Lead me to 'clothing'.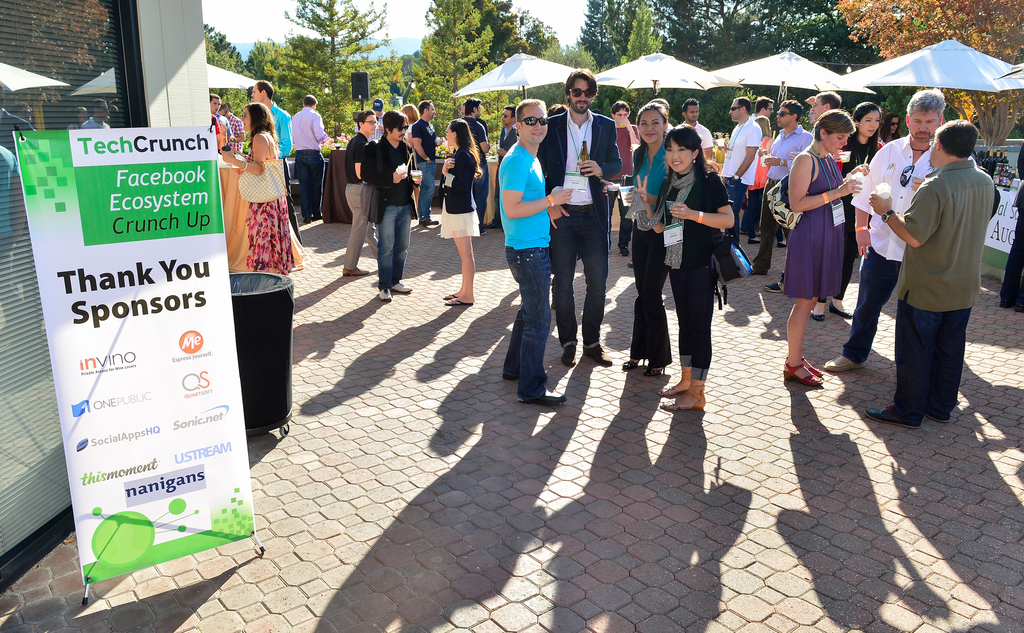
Lead to <box>777,152,852,306</box>.
